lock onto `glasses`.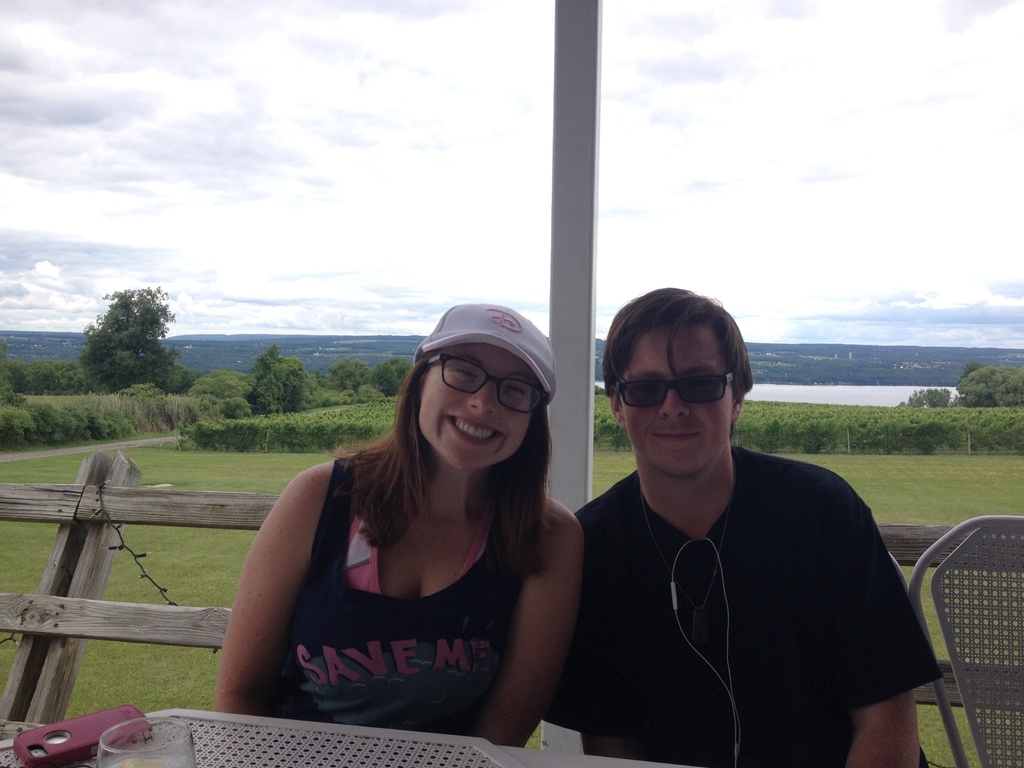
Locked: (614, 372, 745, 426).
